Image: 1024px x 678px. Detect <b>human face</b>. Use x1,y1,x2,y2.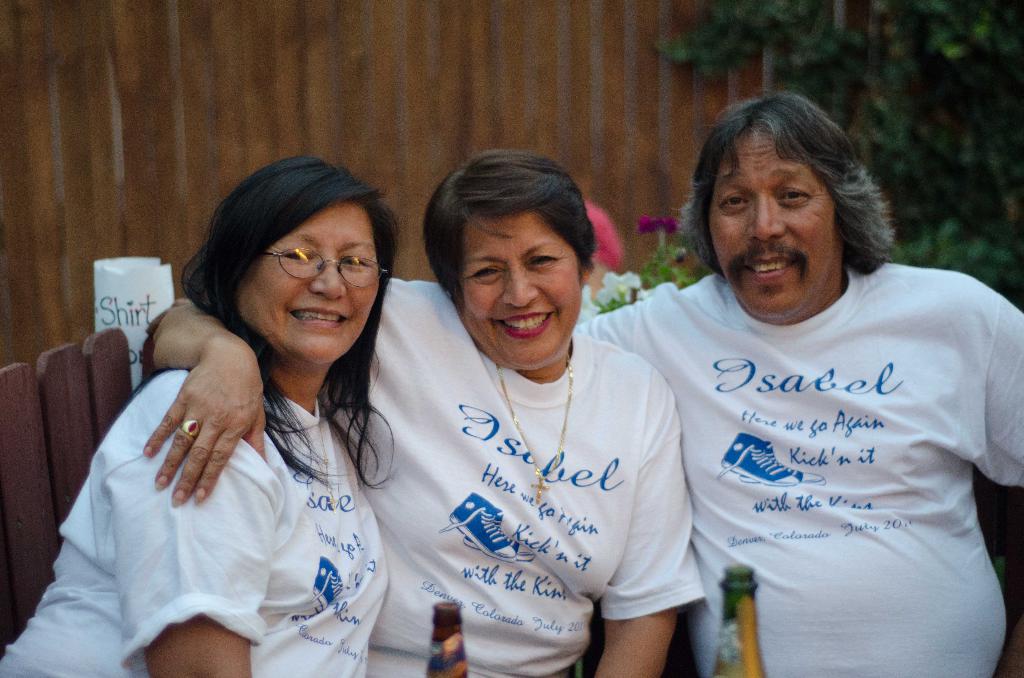
239,202,380,369.
